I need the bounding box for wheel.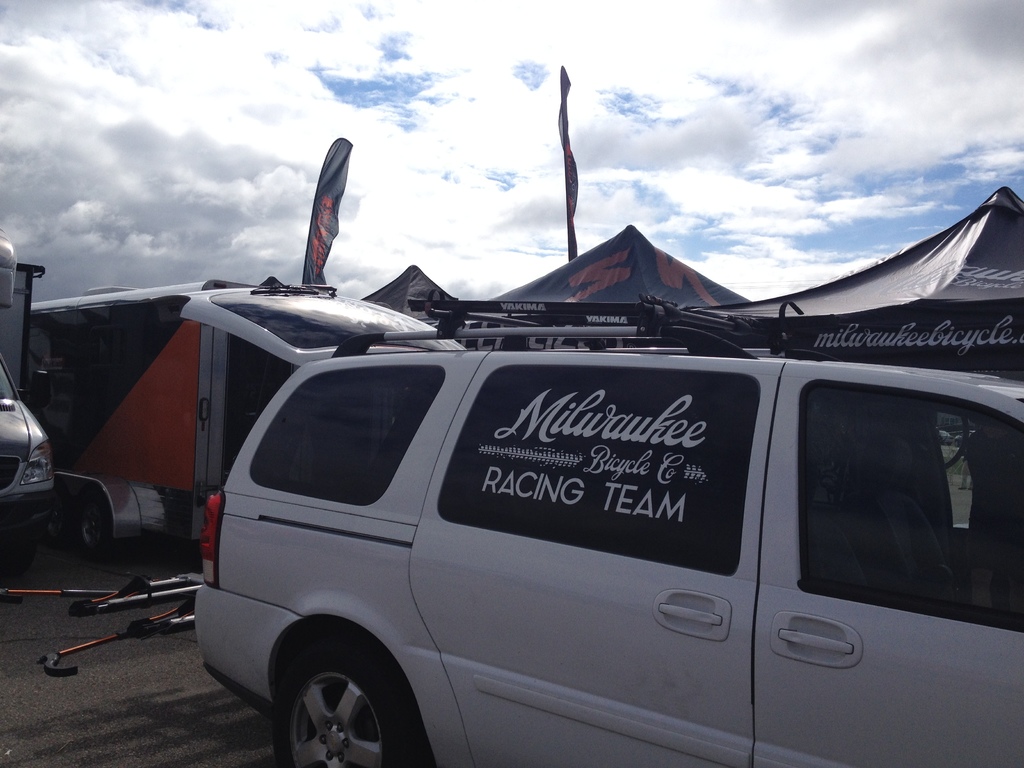
Here it is: box(256, 625, 424, 767).
